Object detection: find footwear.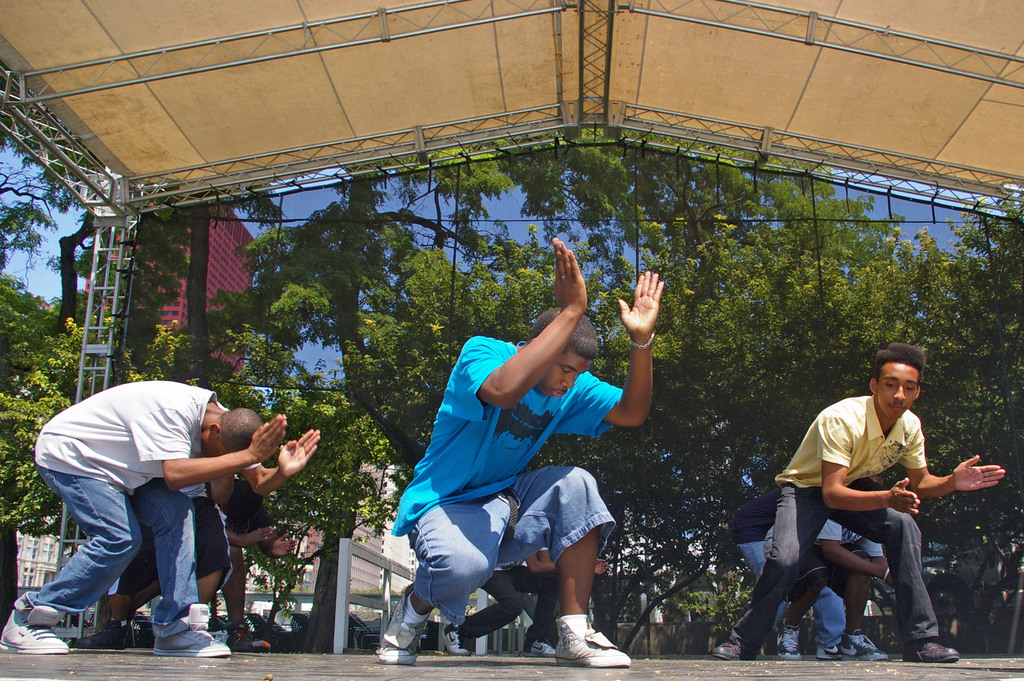
[226, 619, 253, 653].
